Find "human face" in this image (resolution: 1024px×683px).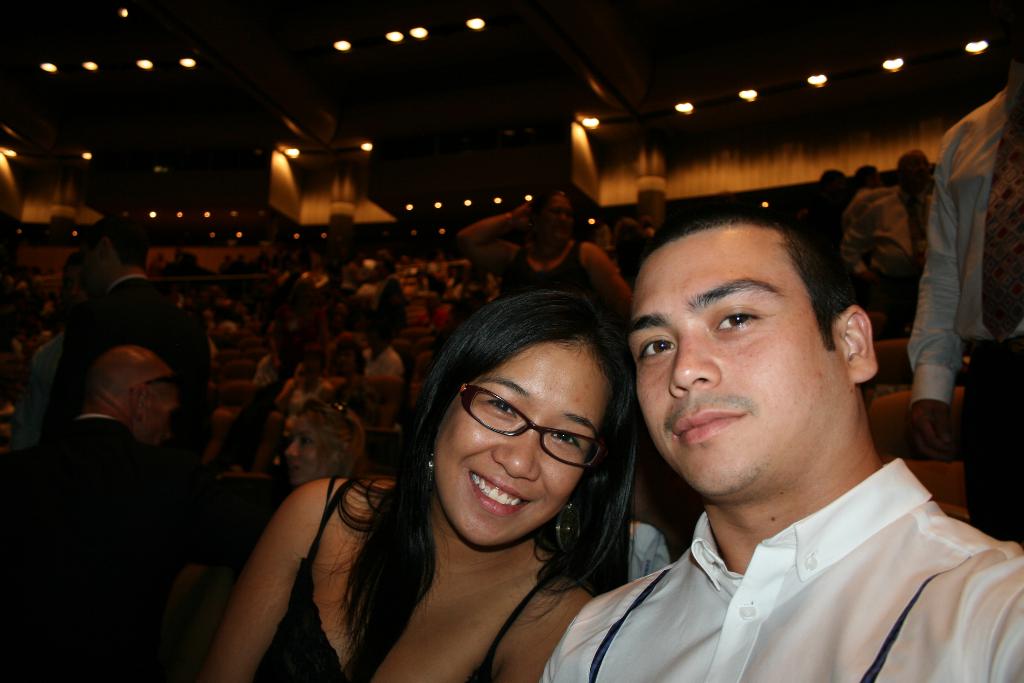
box(608, 222, 840, 497).
